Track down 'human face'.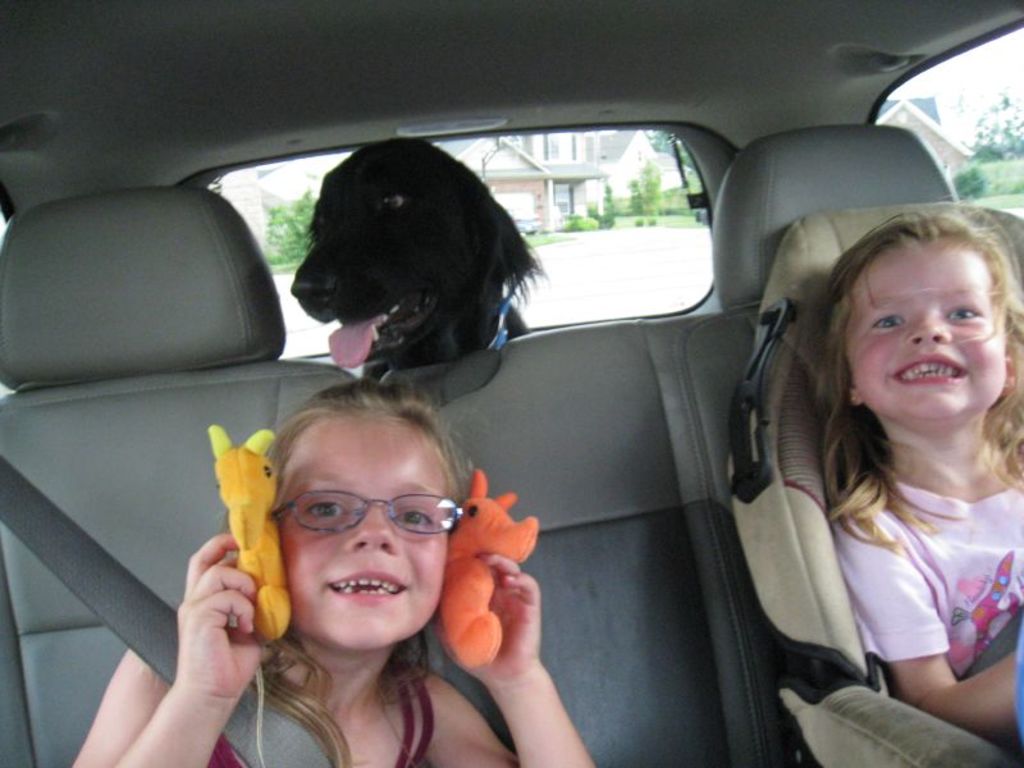
Tracked to detection(273, 412, 452, 655).
